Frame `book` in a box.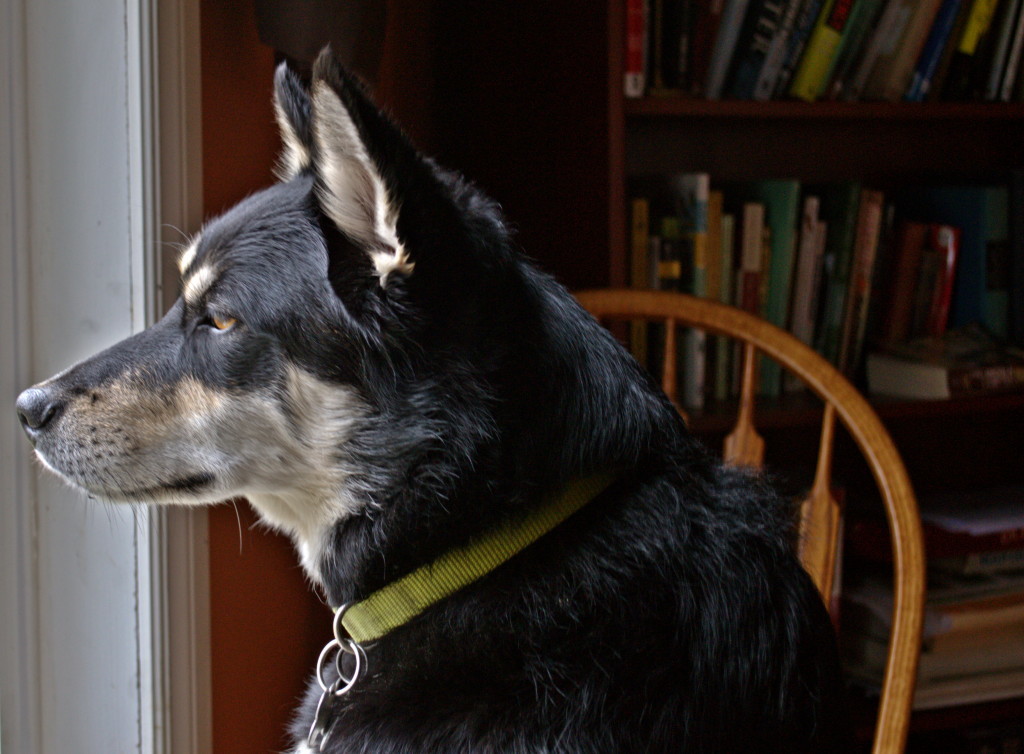
[x1=801, y1=194, x2=827, y2=403].
